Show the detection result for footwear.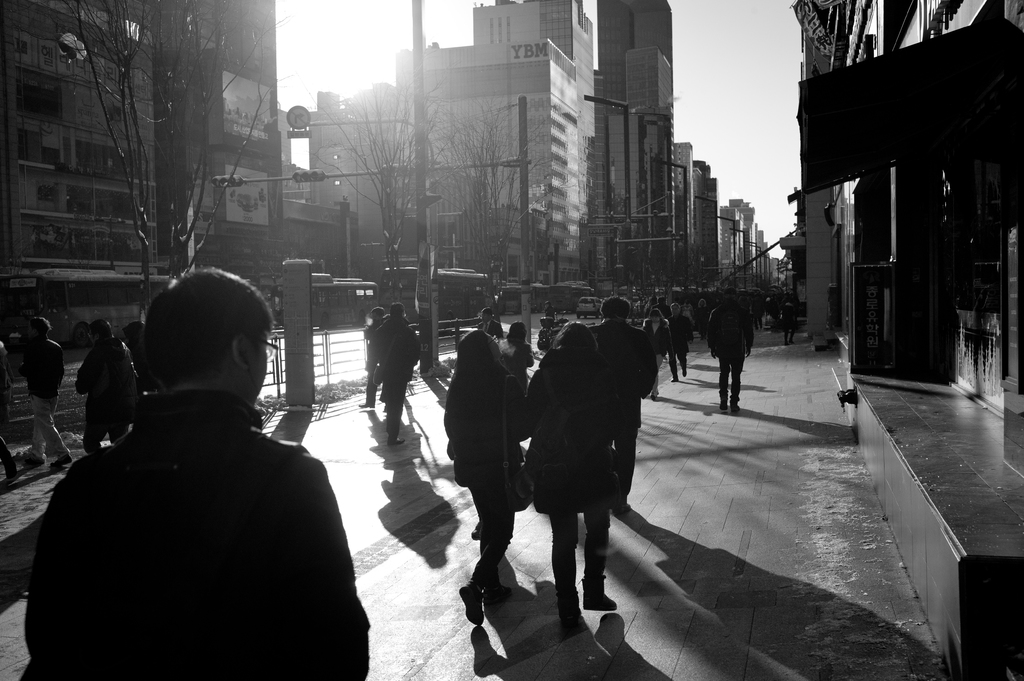
[left=480, top=569, right=506, bottom=602].
